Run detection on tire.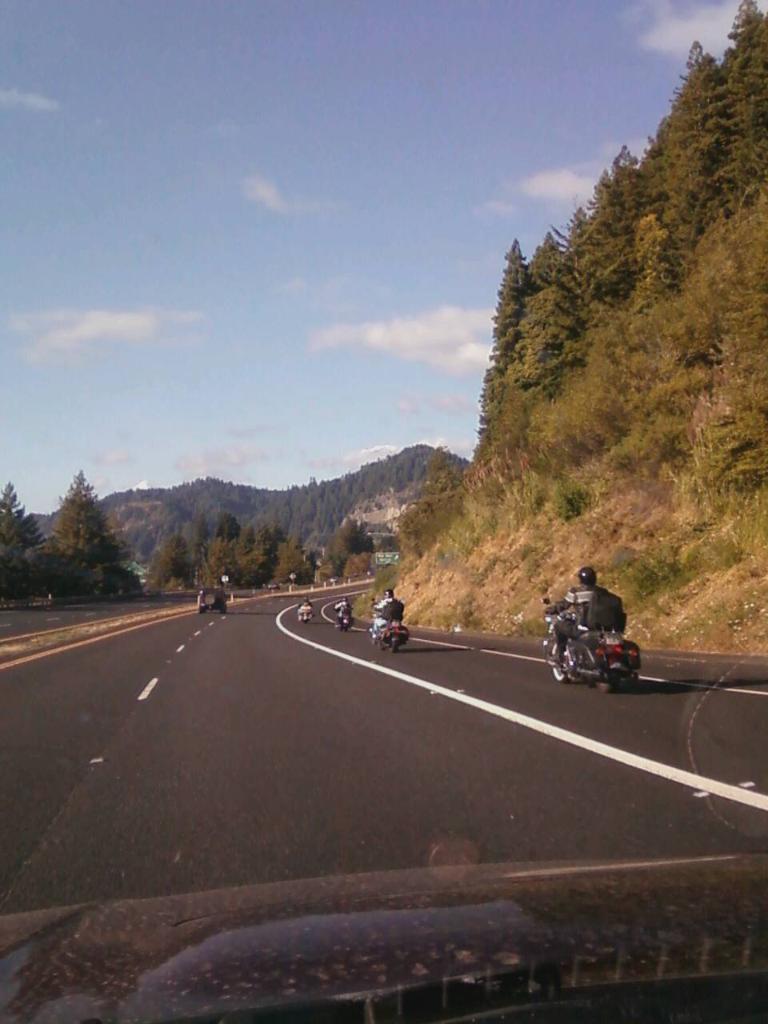
Result: box(553, 640, 567, 679).
